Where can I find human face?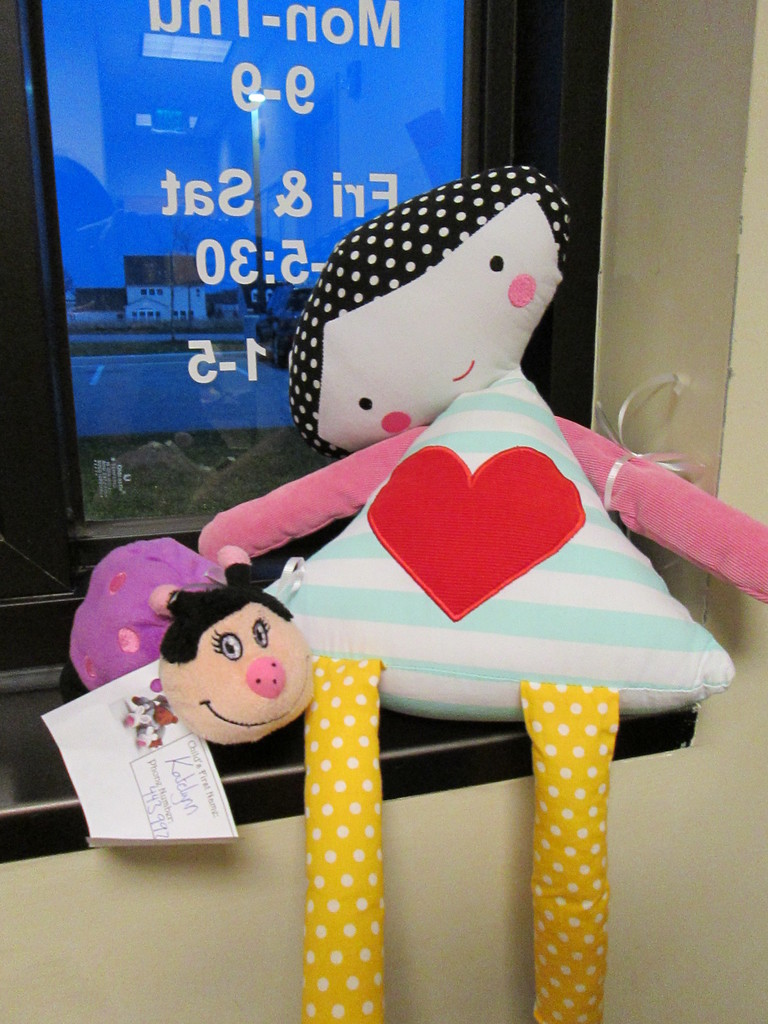
You can find it at {"x1": 322, "y1": 194, "x2": 561, "y2": 455}.
